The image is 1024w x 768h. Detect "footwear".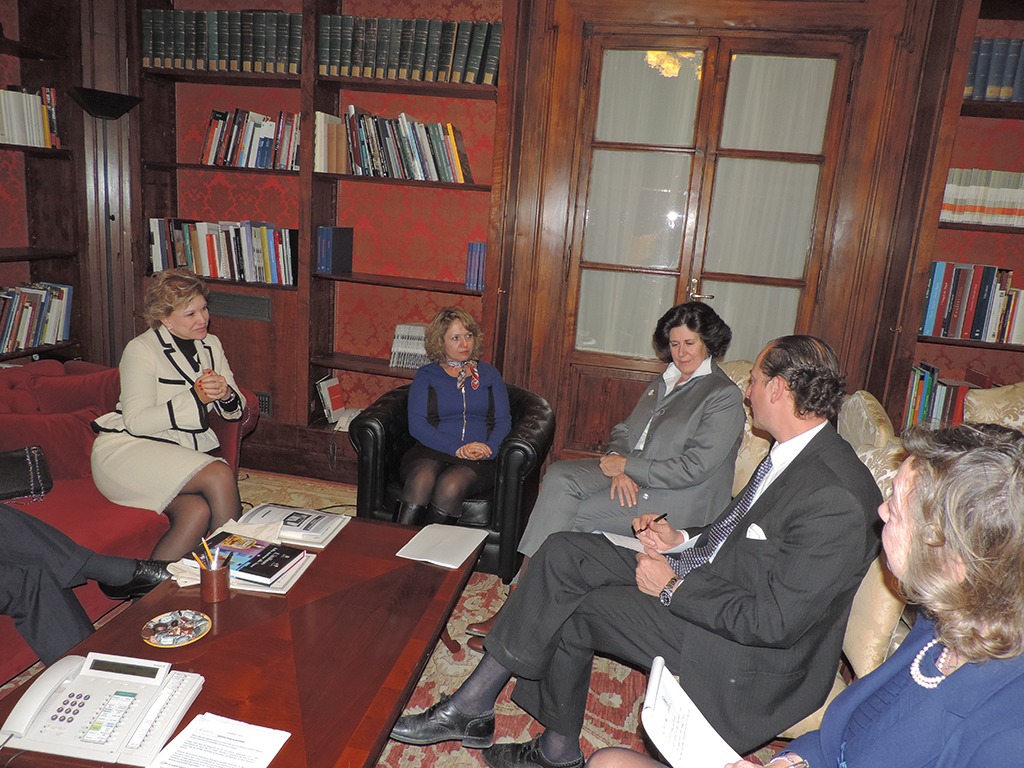
Detection: {"left": 424, "top": 506, "right": 465, "bottom": 529}.
